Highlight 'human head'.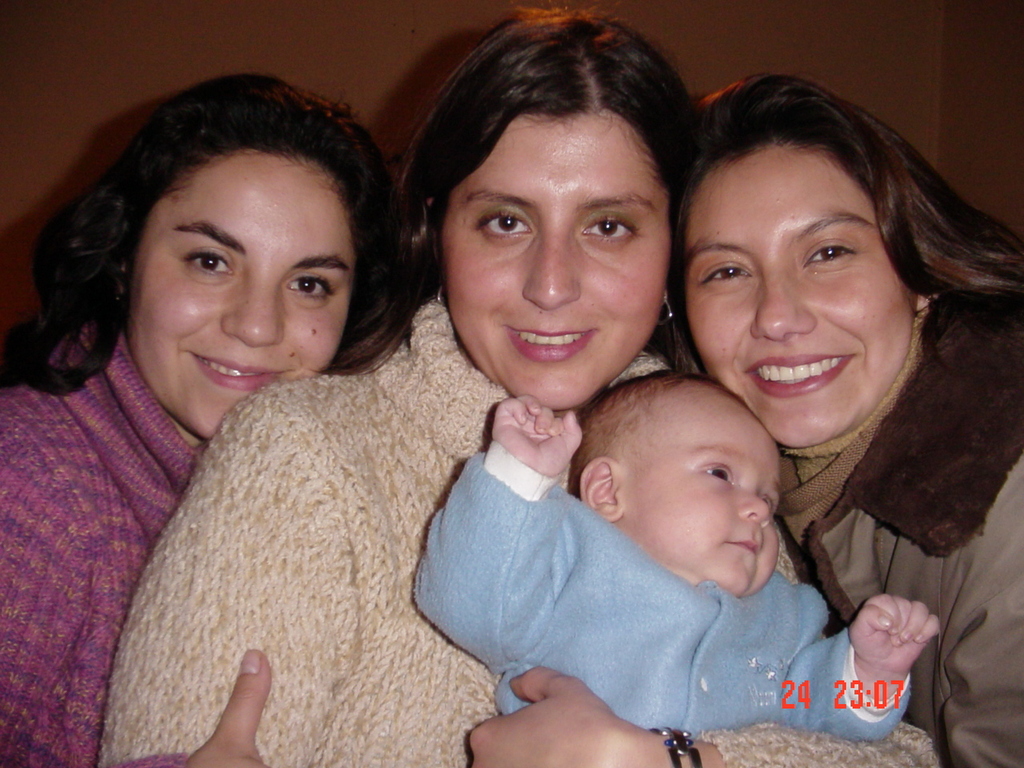
Highlighted region: bbox=(413, 12, 694, 414).
